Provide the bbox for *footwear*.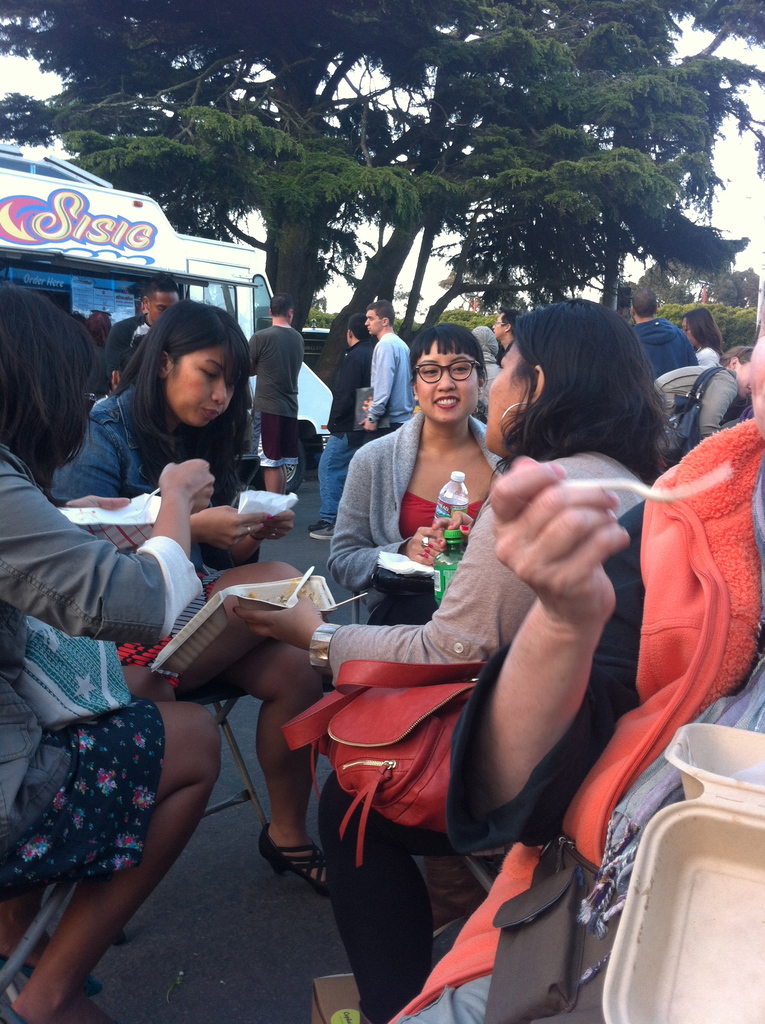
Rect(0, 937, 93, 1007).
